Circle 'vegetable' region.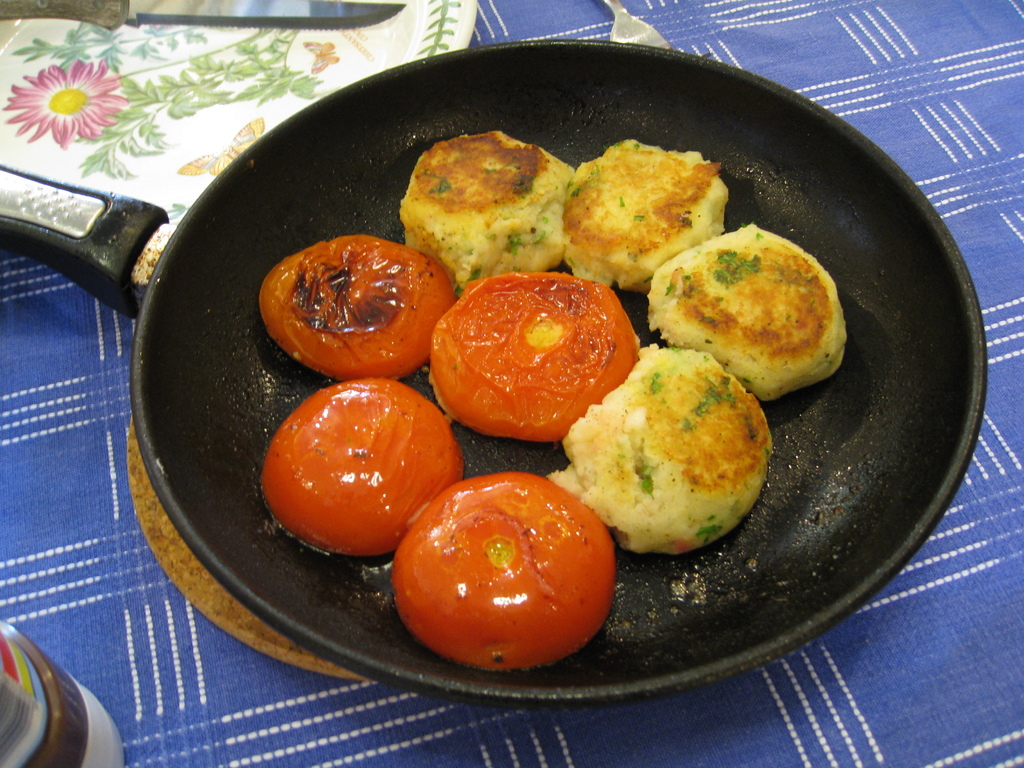
Region: [429,273,641,443].
